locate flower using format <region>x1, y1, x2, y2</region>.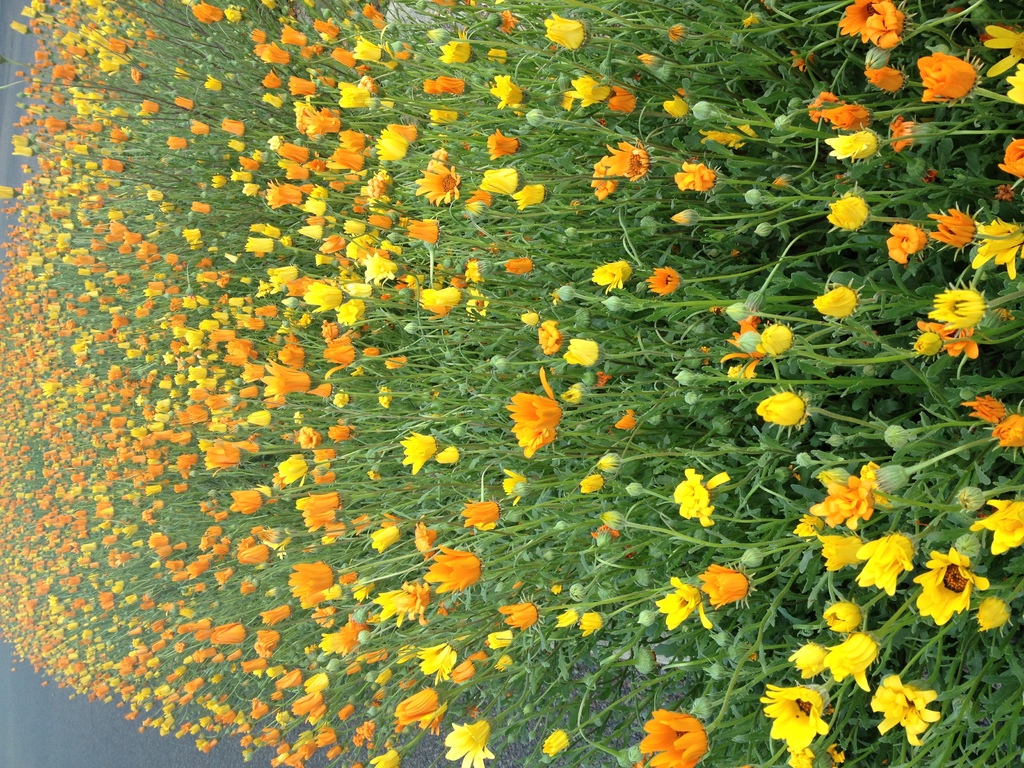
<region>965, 223, 1023, 280</region>.
